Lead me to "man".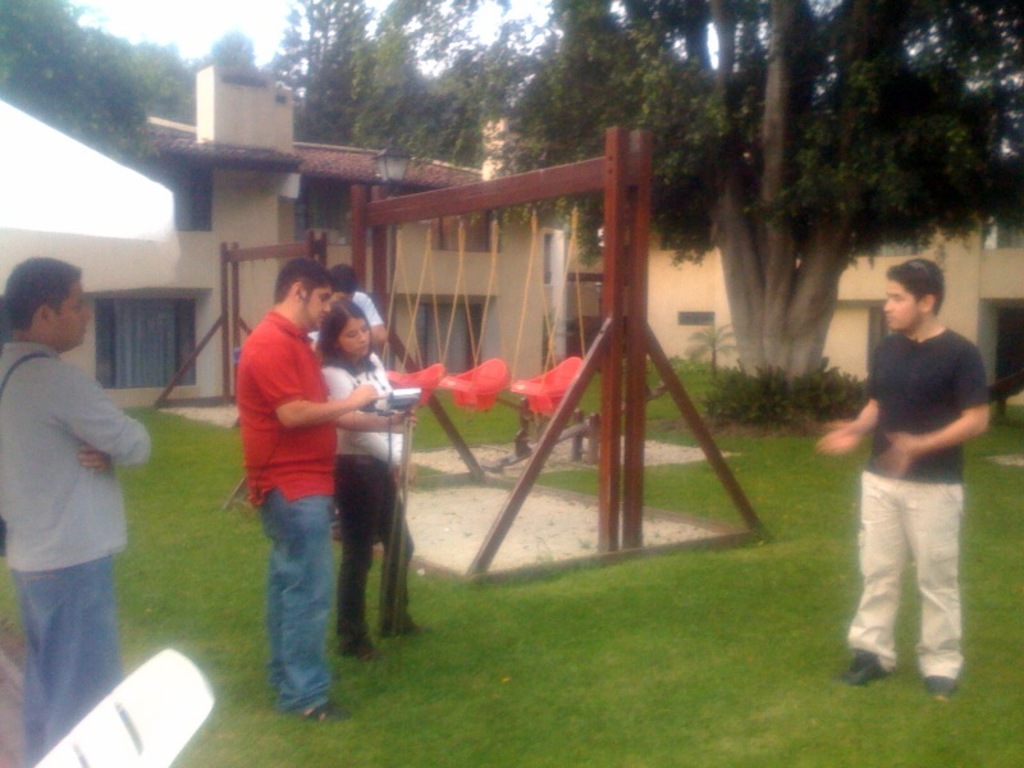
Lead to l=820, t=241, r=1023, b=677.
